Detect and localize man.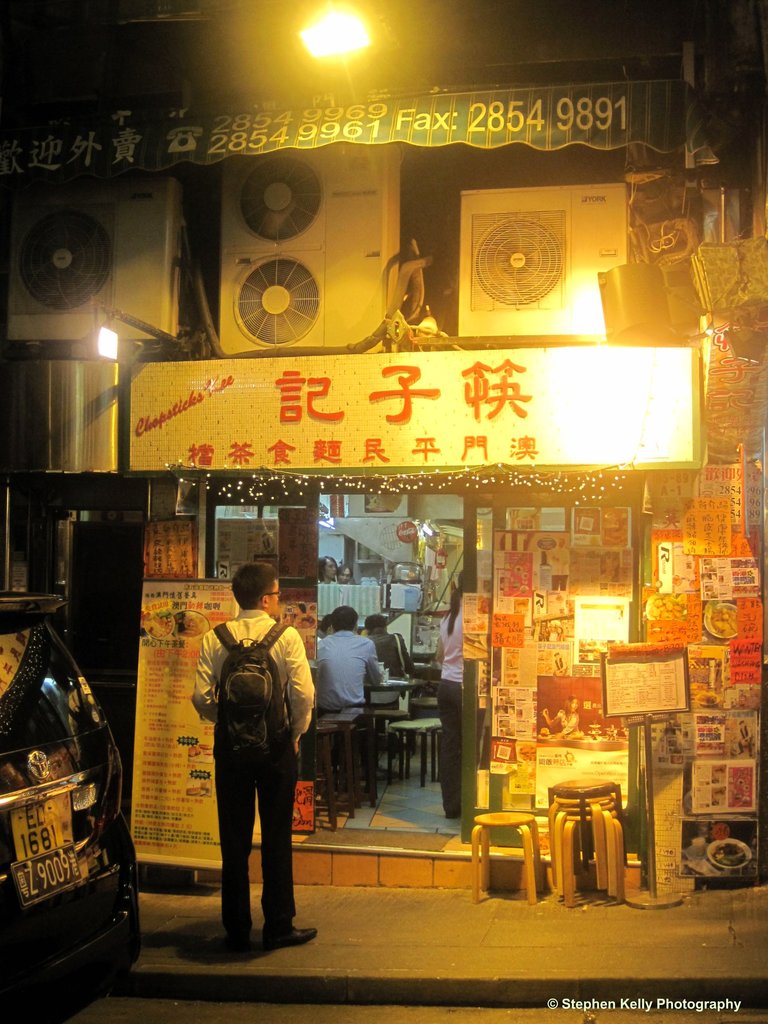
Localized at [319,606,382,712].
